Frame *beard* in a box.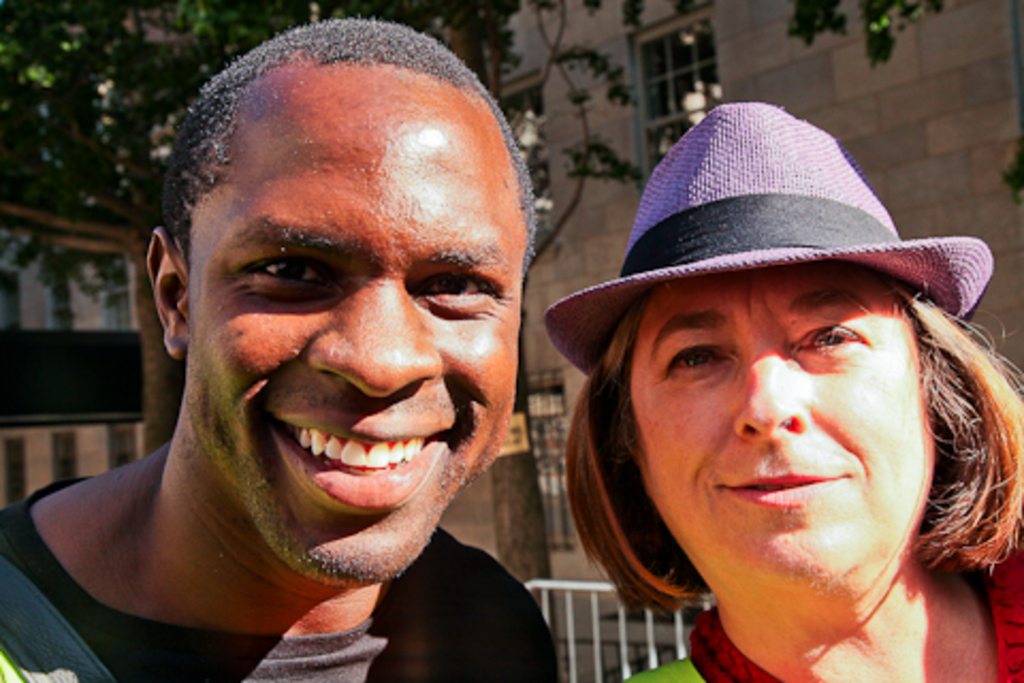
(left=563, top=275, right=1022, bottom=621).
